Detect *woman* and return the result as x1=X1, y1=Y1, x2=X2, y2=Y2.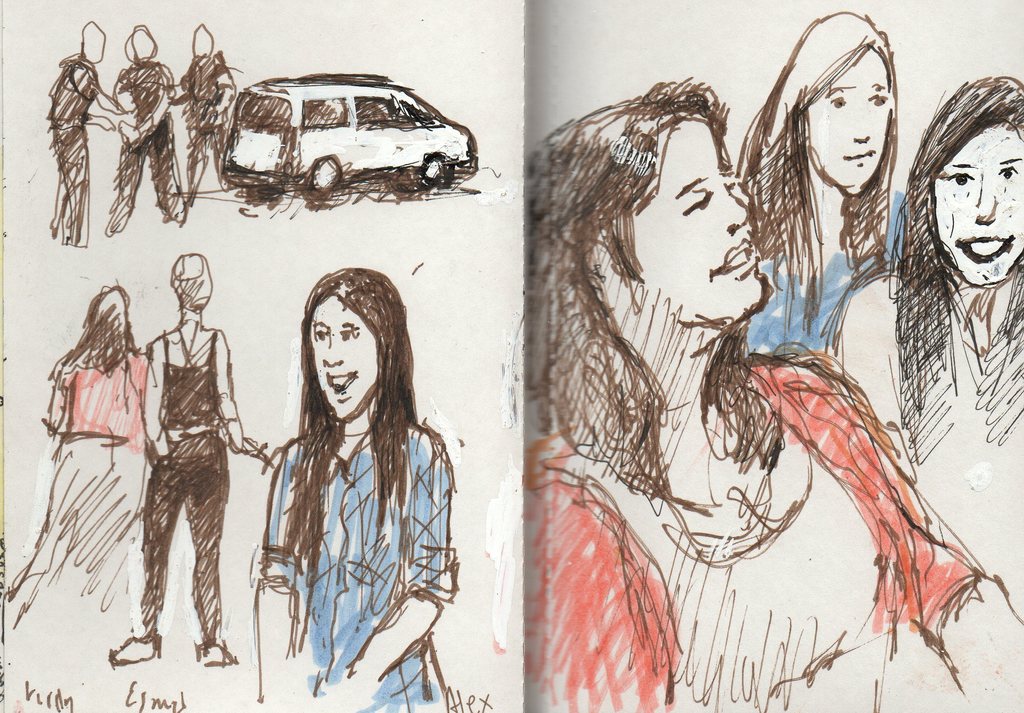
x1=252, y1=264, x2=458, y2=712.
